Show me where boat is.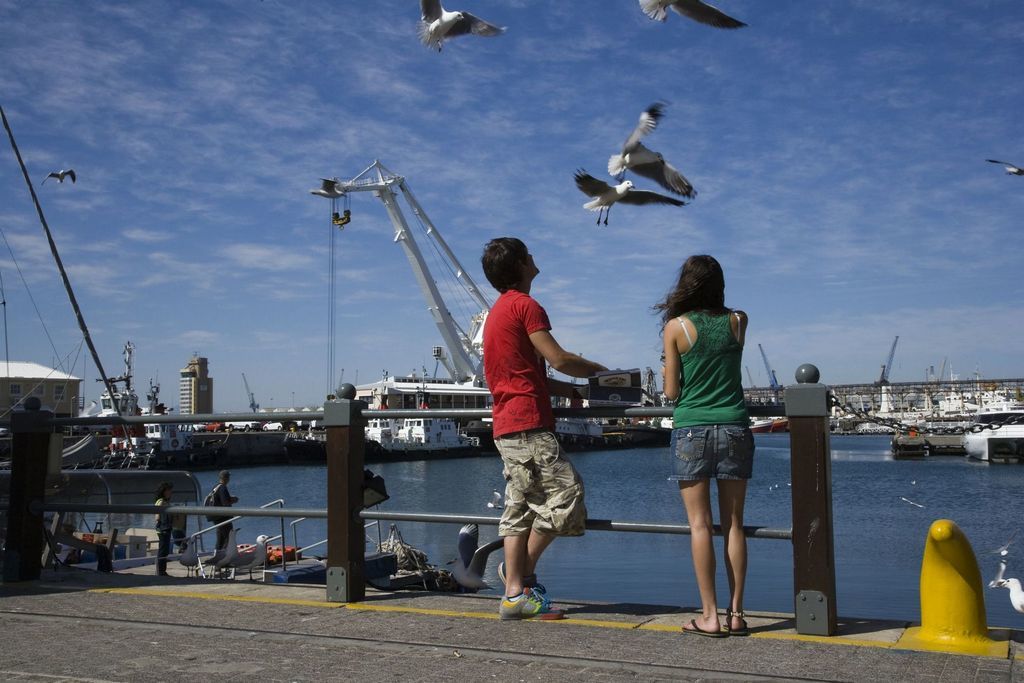
boat is at [287,165,787,453].
